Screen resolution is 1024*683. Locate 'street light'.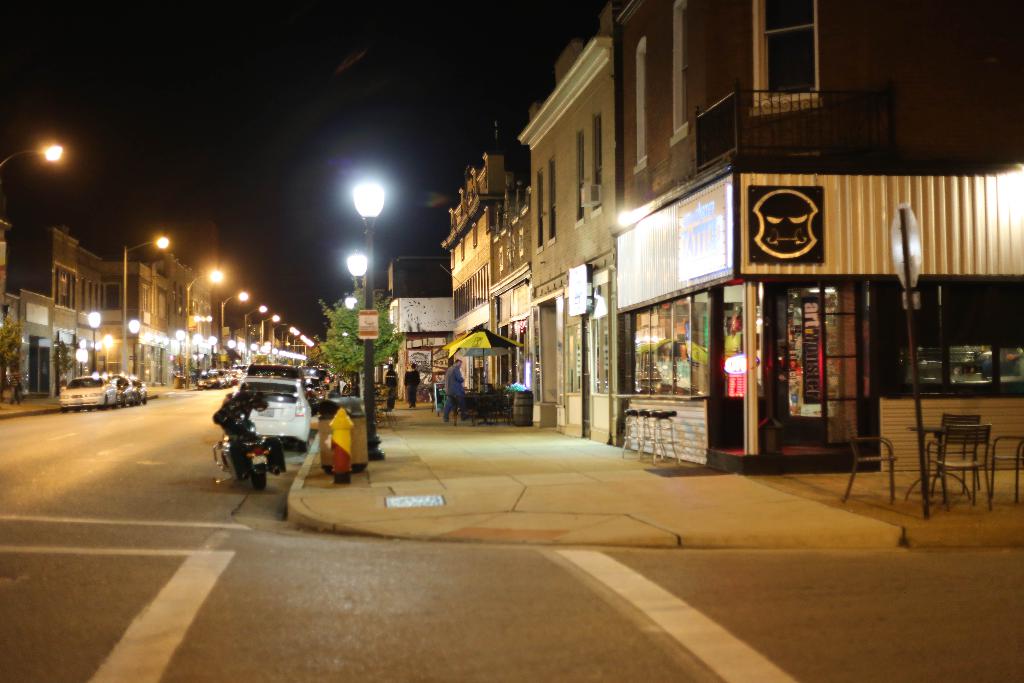
<bbox>88, 313, 100, 372</bbox>.
